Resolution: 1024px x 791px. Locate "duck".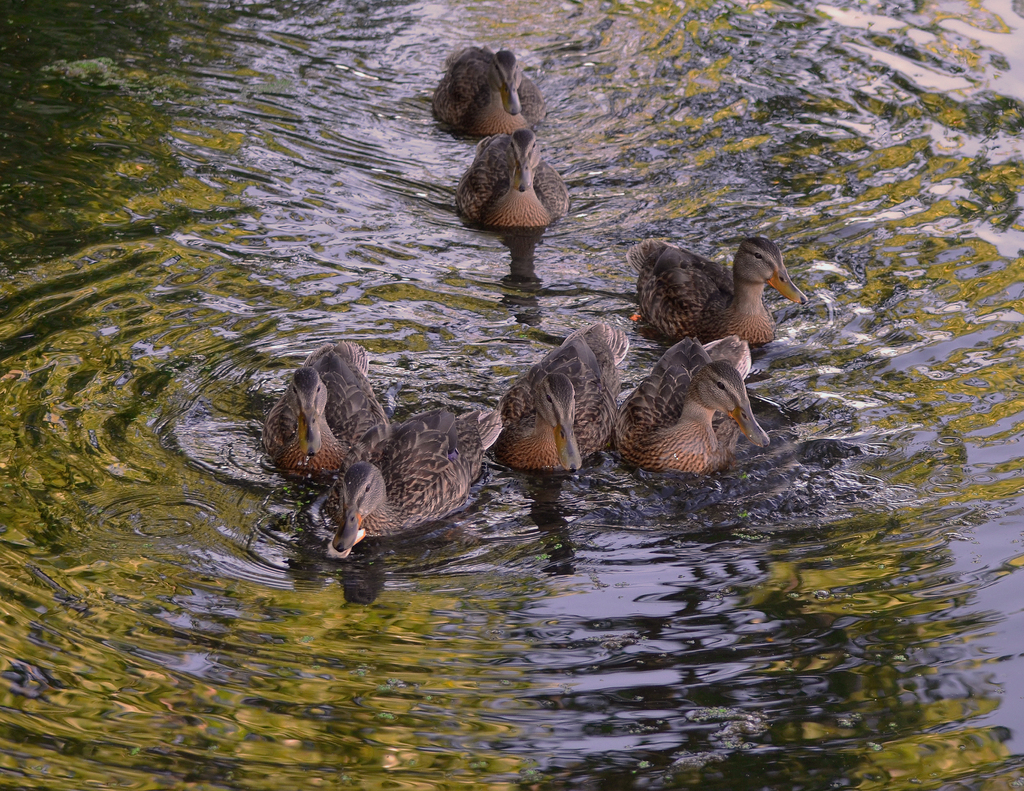
(x1=627, y1=223, x2=812, y2=349).
